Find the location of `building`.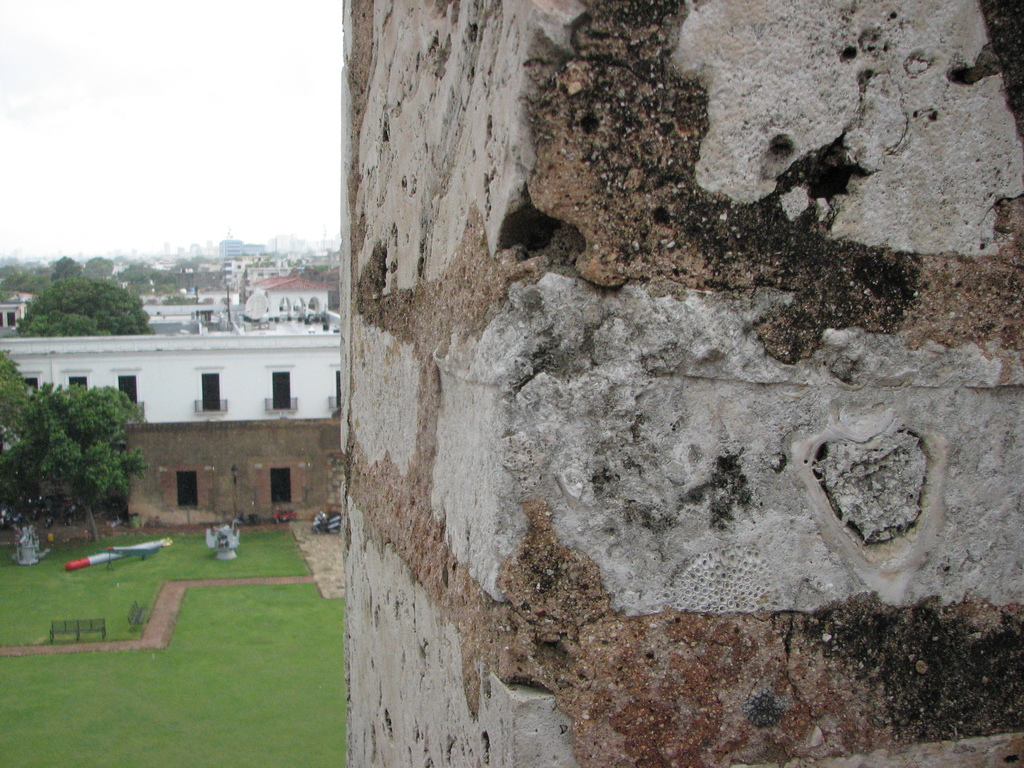
Location: locate(0, 316, 344, 523).
